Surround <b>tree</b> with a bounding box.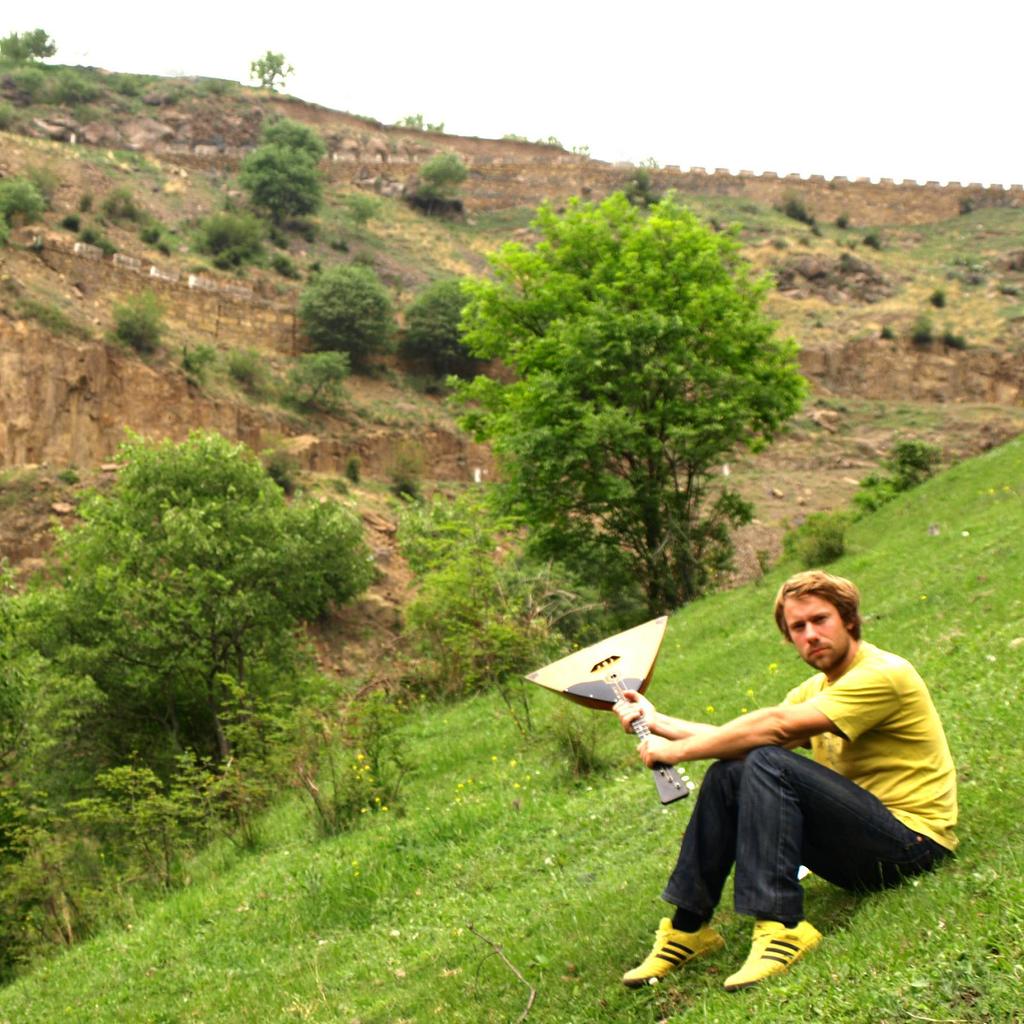
rect(258, 117, 328, 164).
